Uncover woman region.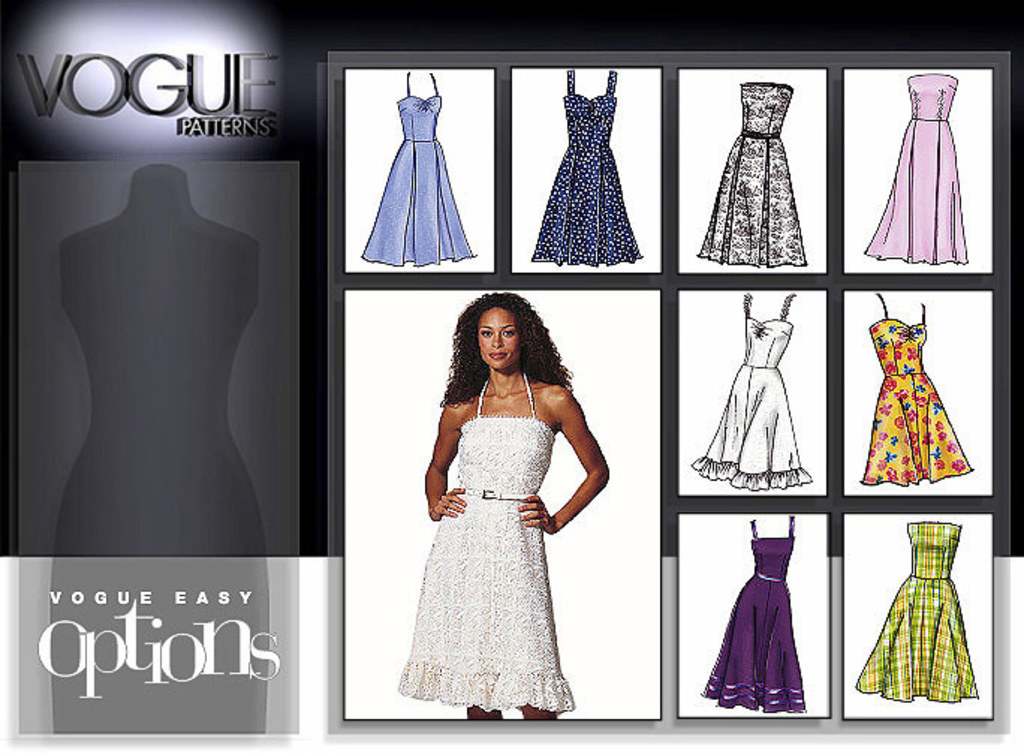
Uncovered: locate(382, 283, 609, 722).
